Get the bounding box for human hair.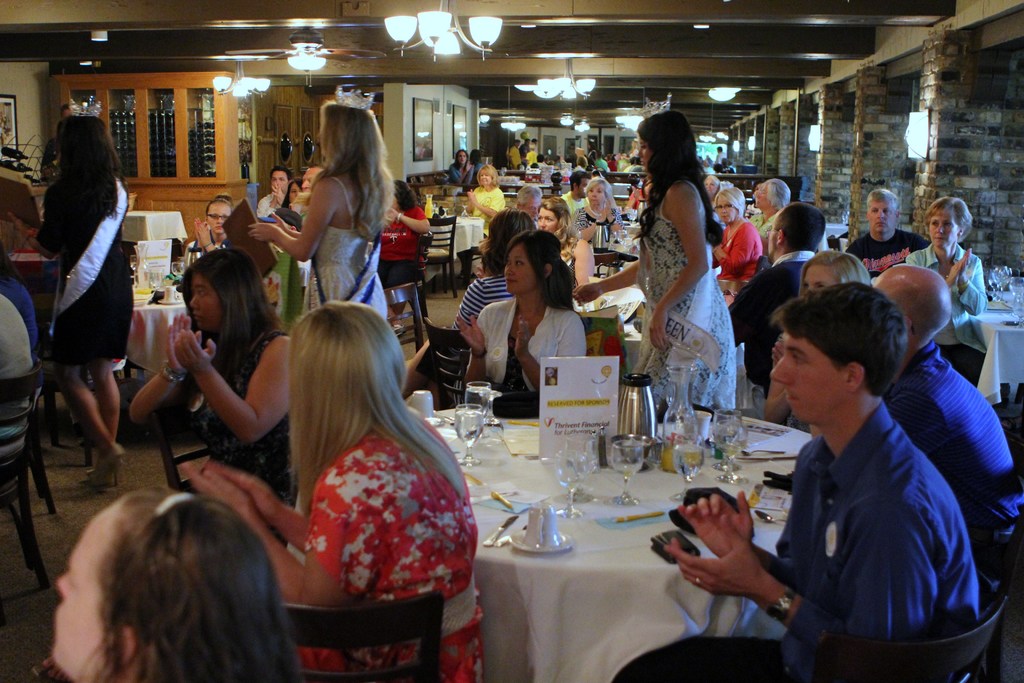
{"left": 568, "top": 169, "right": 592, "bottom": 192}.
